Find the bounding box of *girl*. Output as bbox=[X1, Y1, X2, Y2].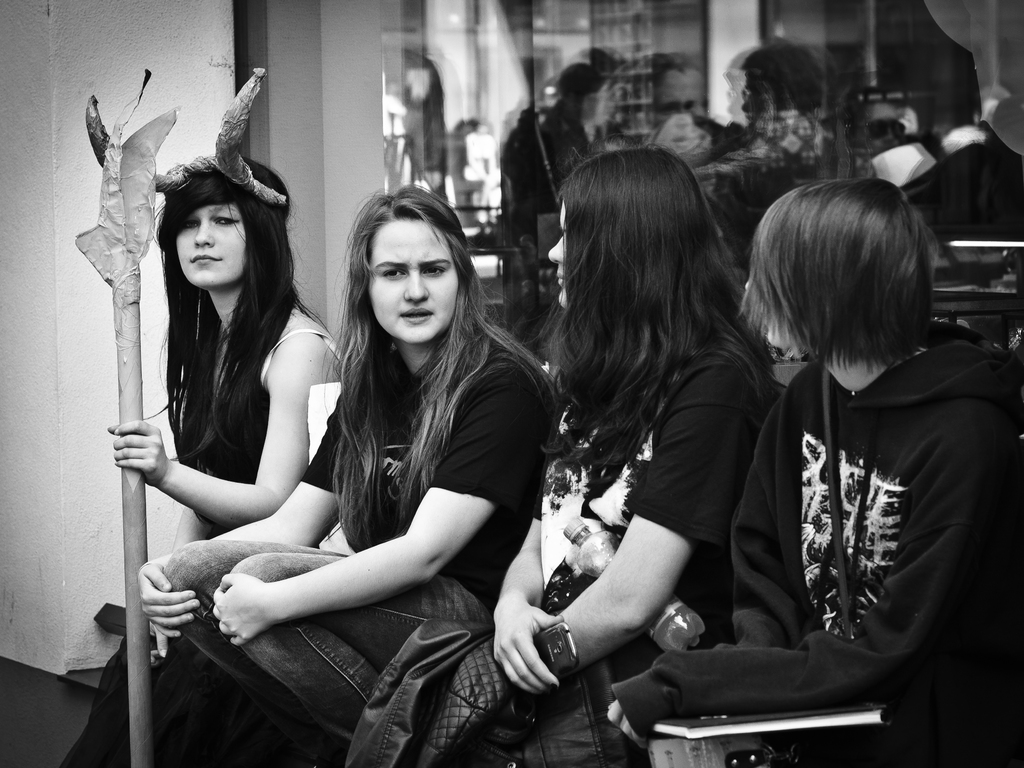
bbox=[132, 191, 555, 741].
